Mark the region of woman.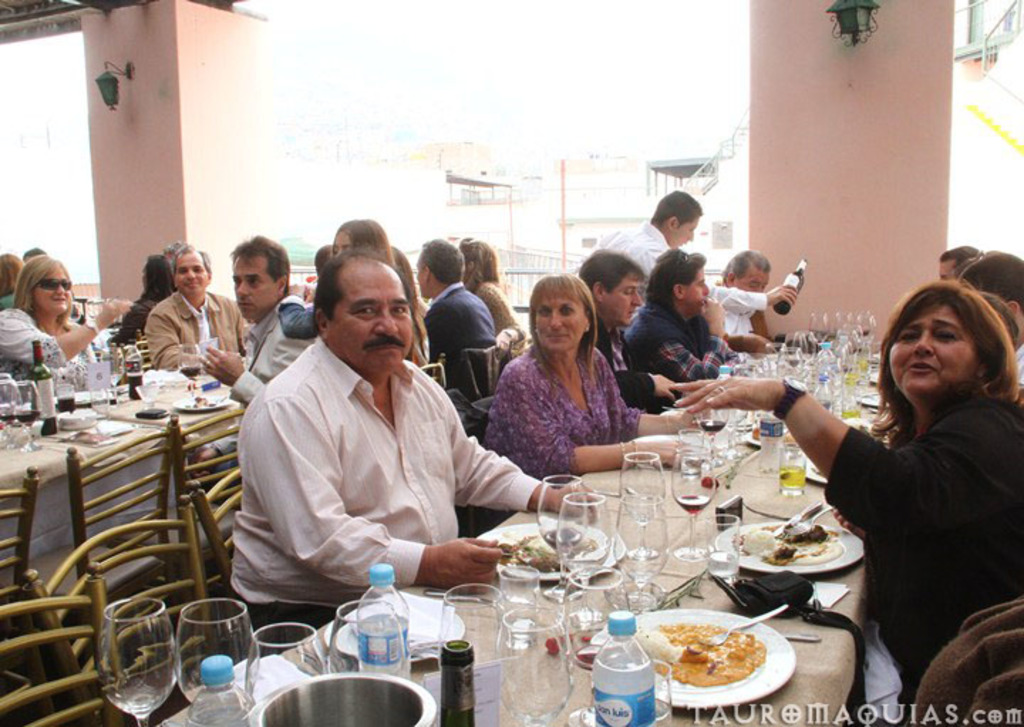
Region: Rect(667, 276, 1023, 726).
